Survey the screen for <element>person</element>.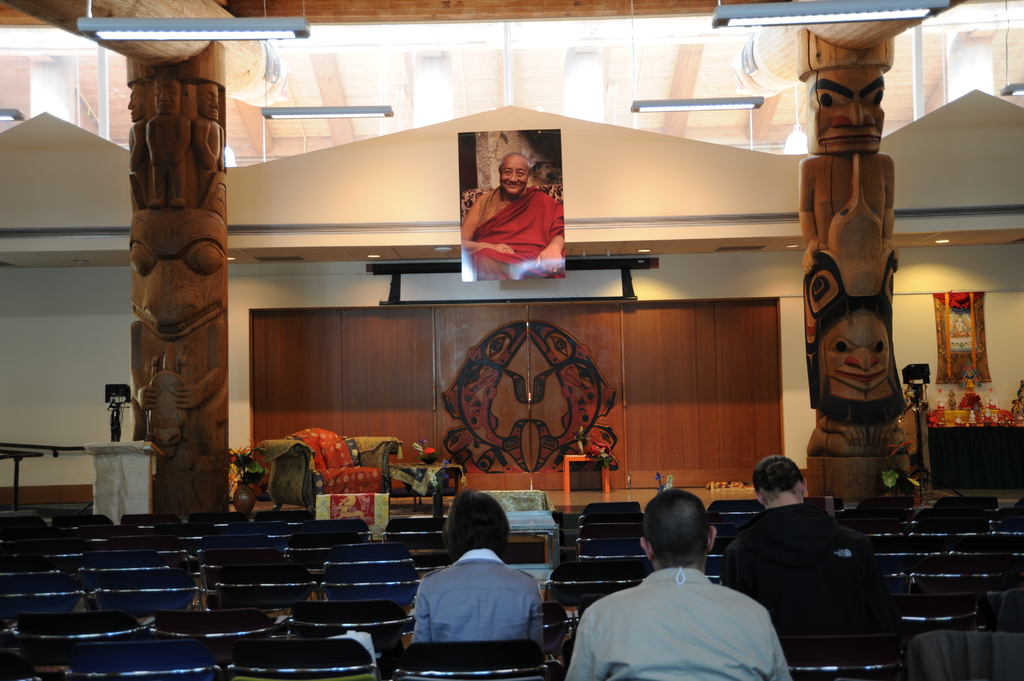
Survey found: (x1=404, y1=487, x2=543, y2=680).
